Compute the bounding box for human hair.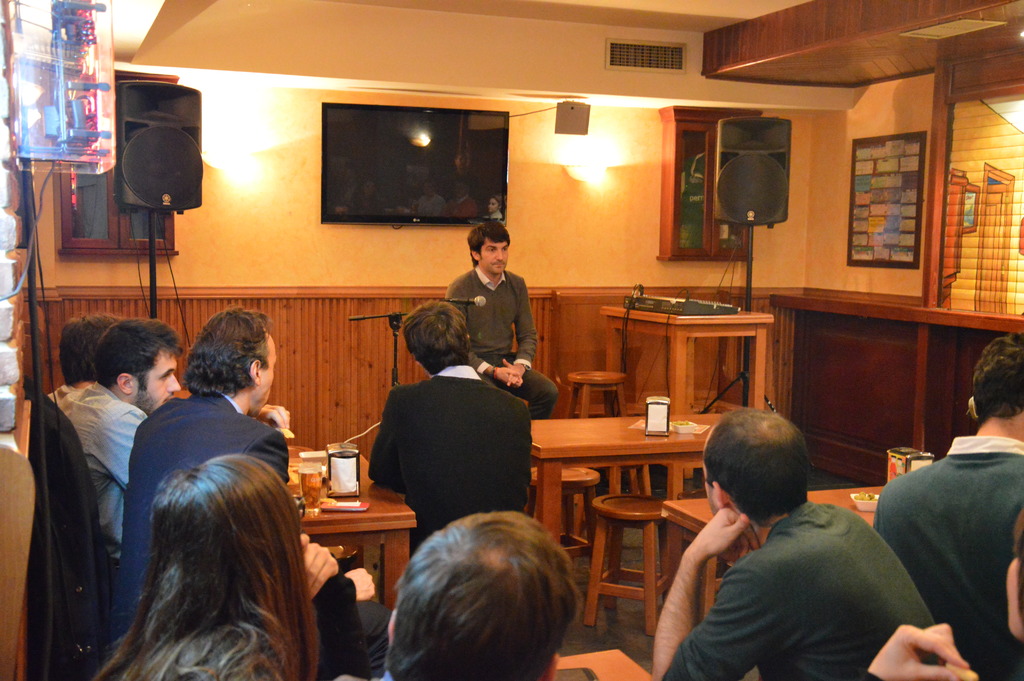
bbox=[181, 310, 274, 397].
